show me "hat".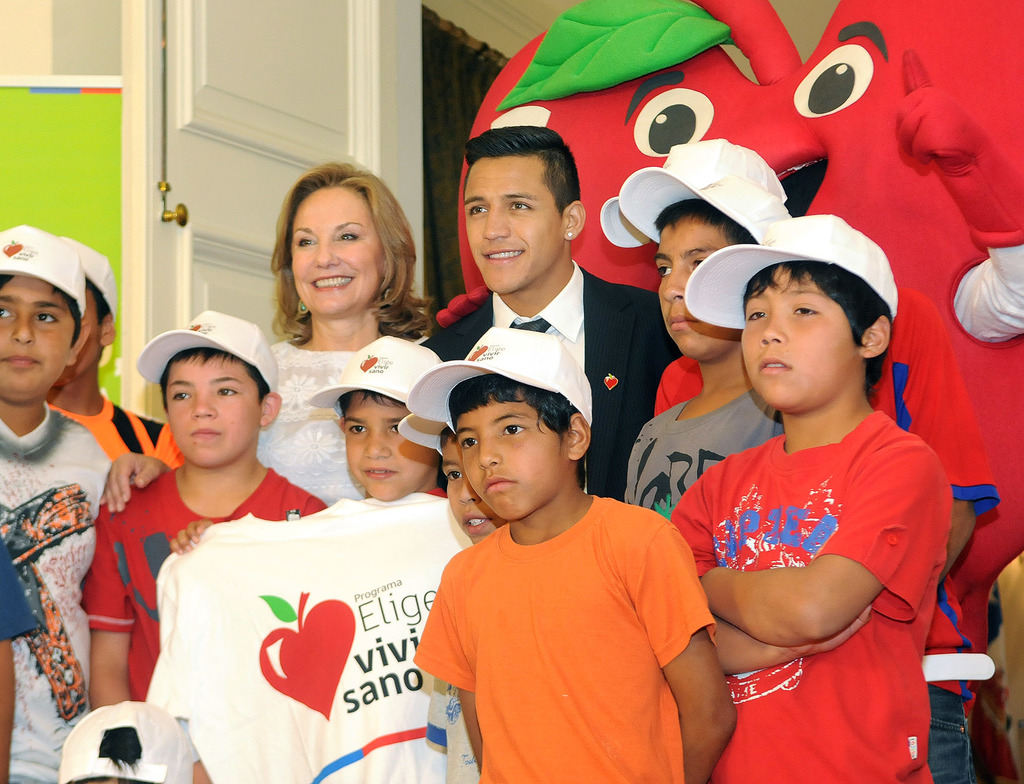
"hat" is here: [x1=396, y1=410, x2=440, y2=458].
